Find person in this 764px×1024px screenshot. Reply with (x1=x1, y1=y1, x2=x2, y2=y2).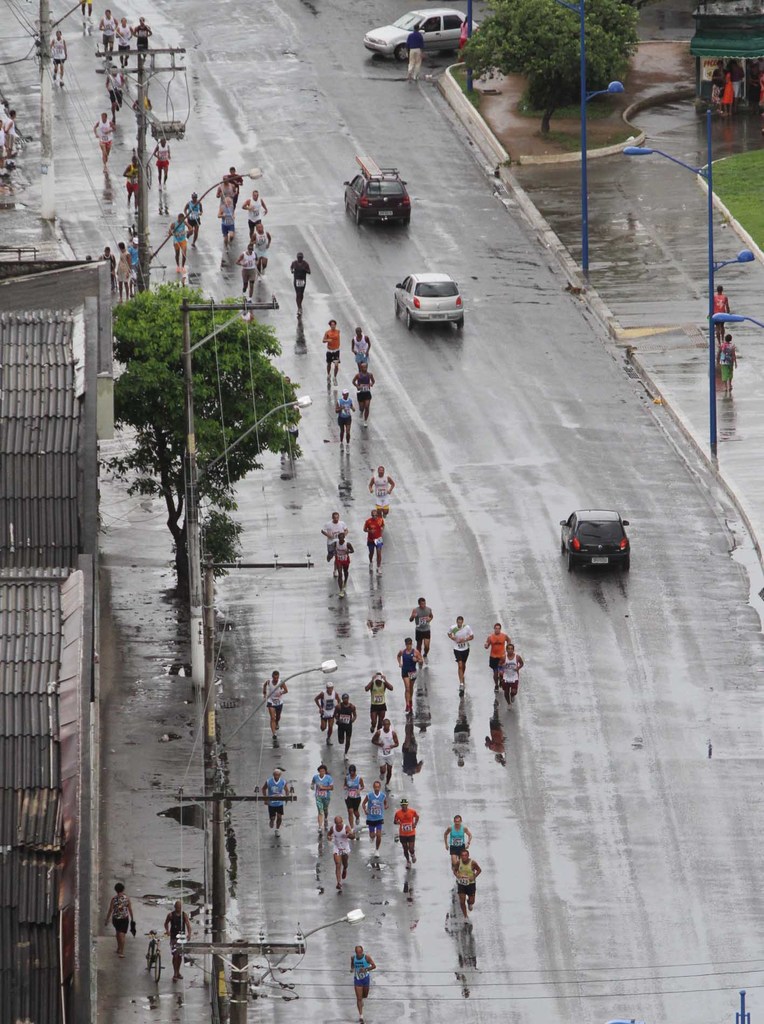
(x1=170, y1=216, x2=189, y2=276).
